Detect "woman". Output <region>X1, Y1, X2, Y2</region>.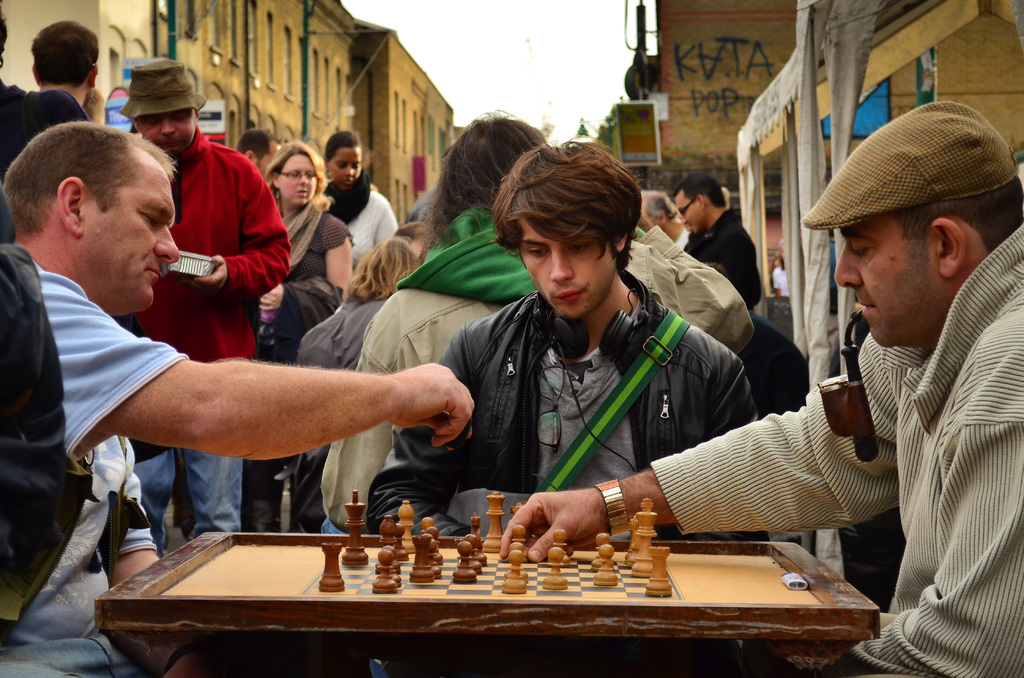
<region>283, 236, 425, 533</region>.
